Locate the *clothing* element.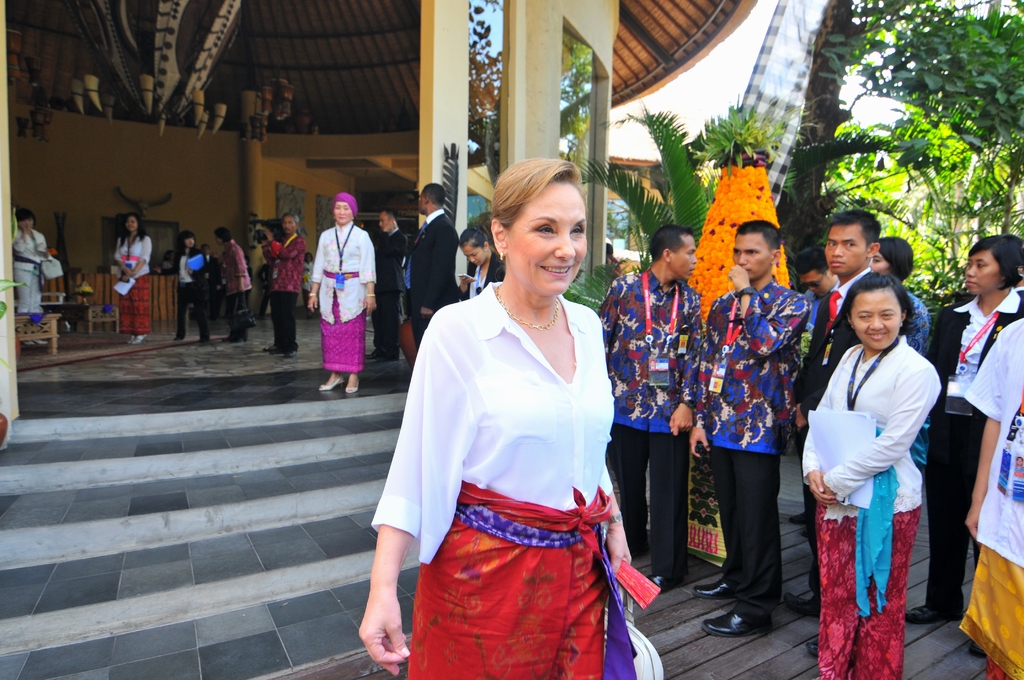
Element bbox: (227, 287, 257, 335).
